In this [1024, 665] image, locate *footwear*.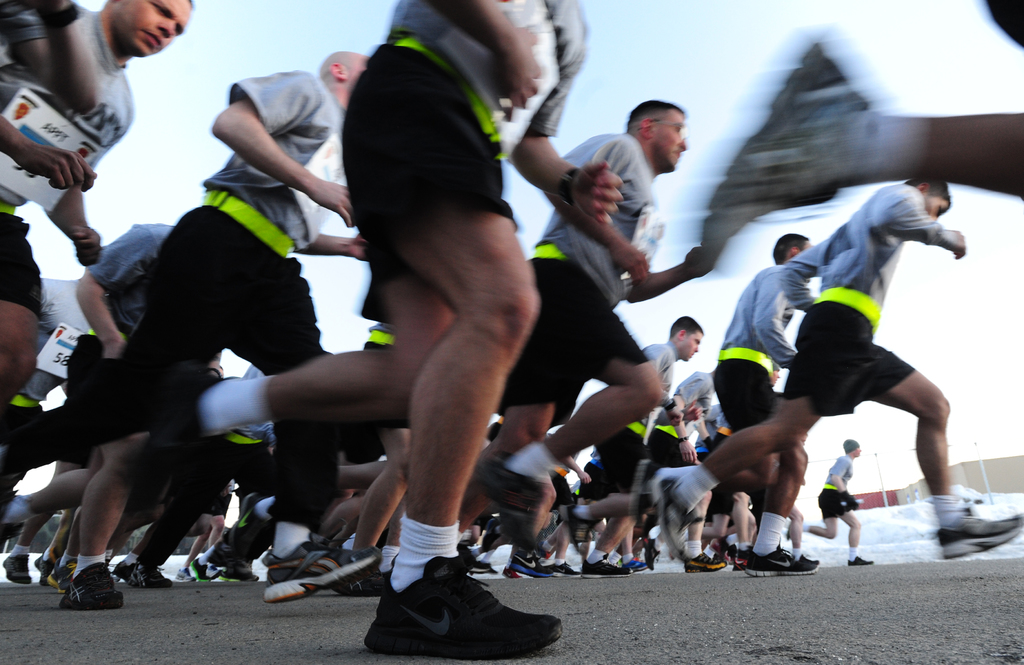
Bounding box: l=577, t=562, r=628, b=578.
